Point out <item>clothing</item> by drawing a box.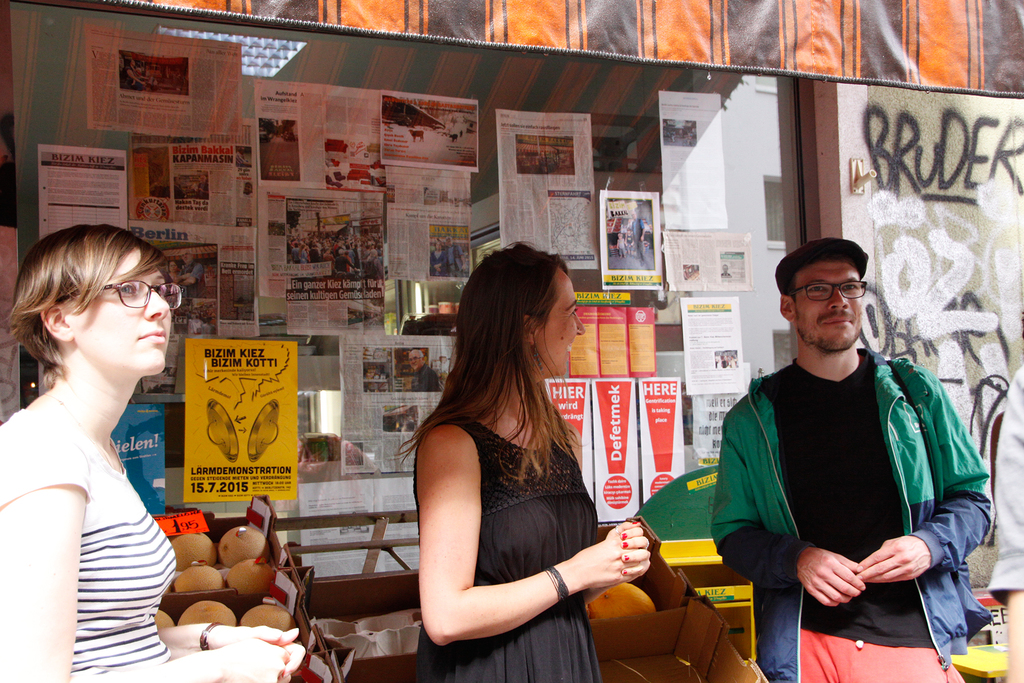
{"left": 985, "top": 362, "right": 1023, "bottom": 602}.
